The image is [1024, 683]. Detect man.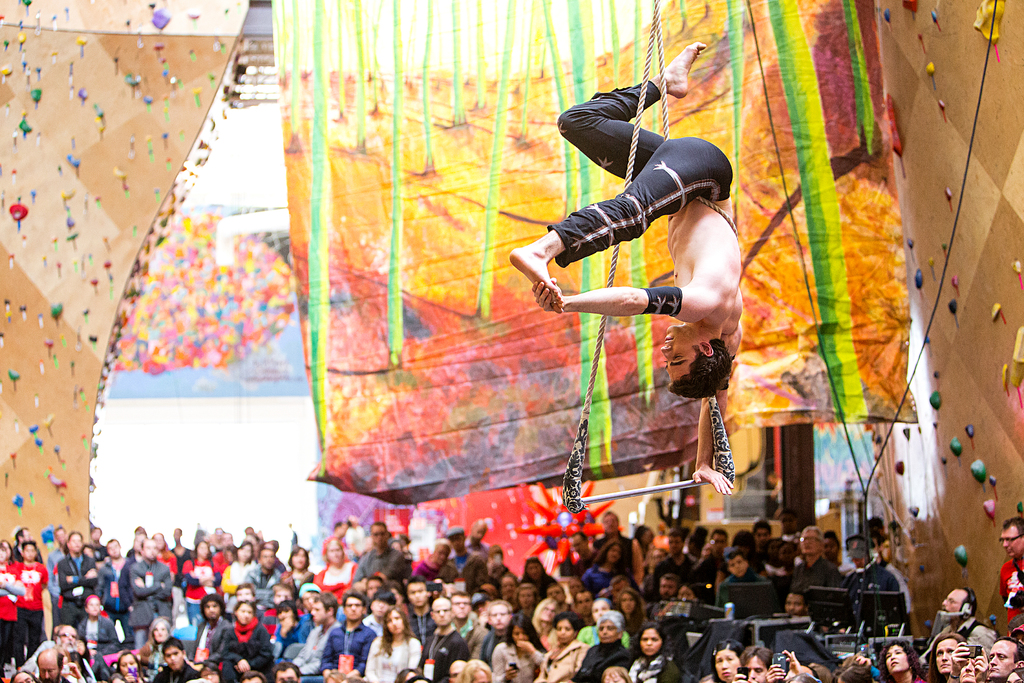
Detection: locate(148, 638, 198, 682).
